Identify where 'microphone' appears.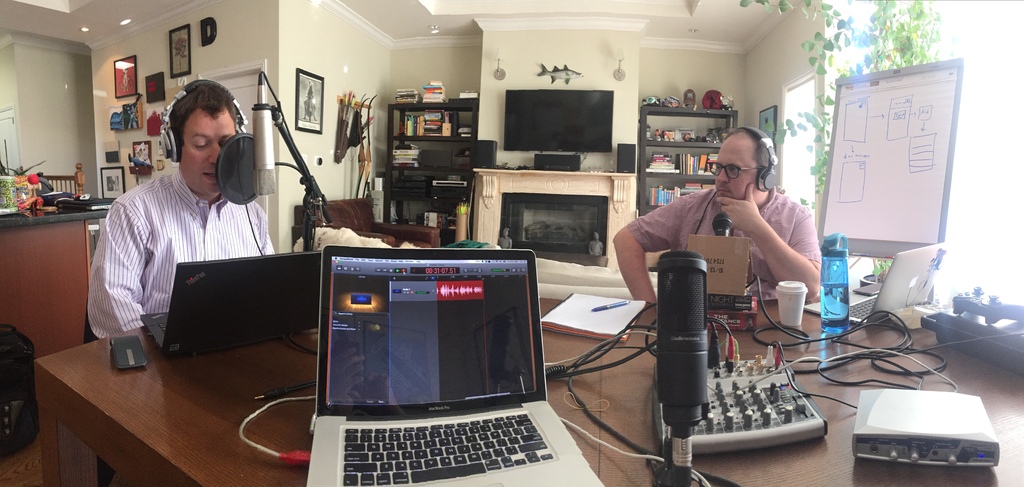
Appears at region(653, 246, 710, 486).
